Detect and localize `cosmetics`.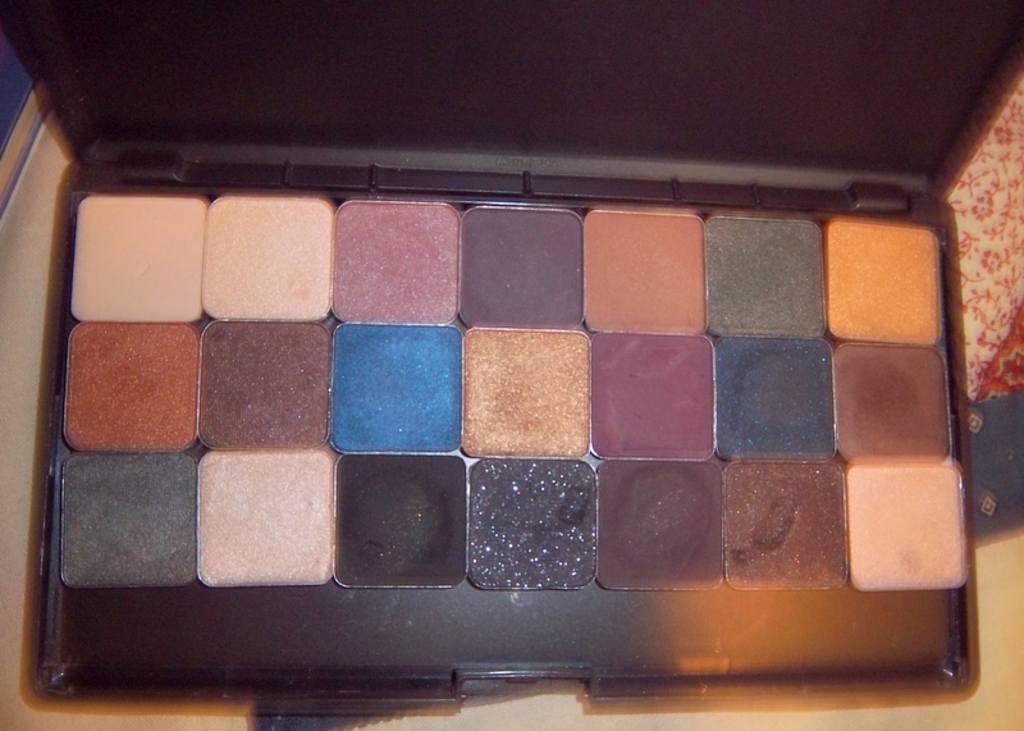
Localized at box(196, 321, 330, 447).
